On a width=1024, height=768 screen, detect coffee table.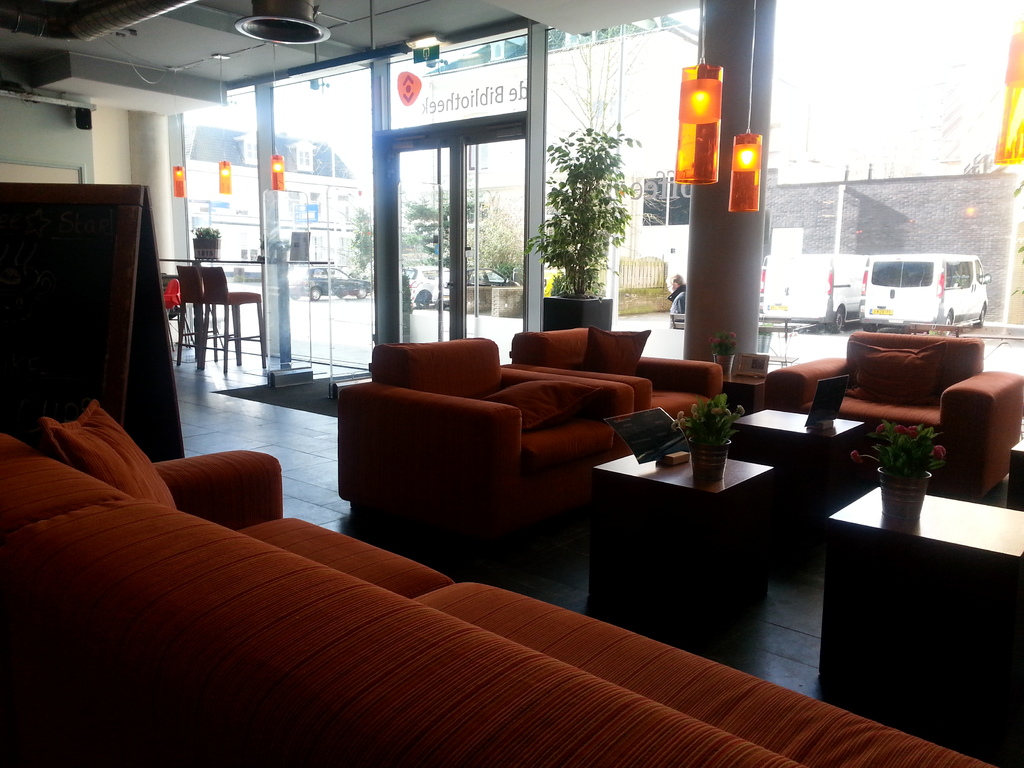
{"x1": 589, "y1": 440, "x2": 775, "y2": 611}.
